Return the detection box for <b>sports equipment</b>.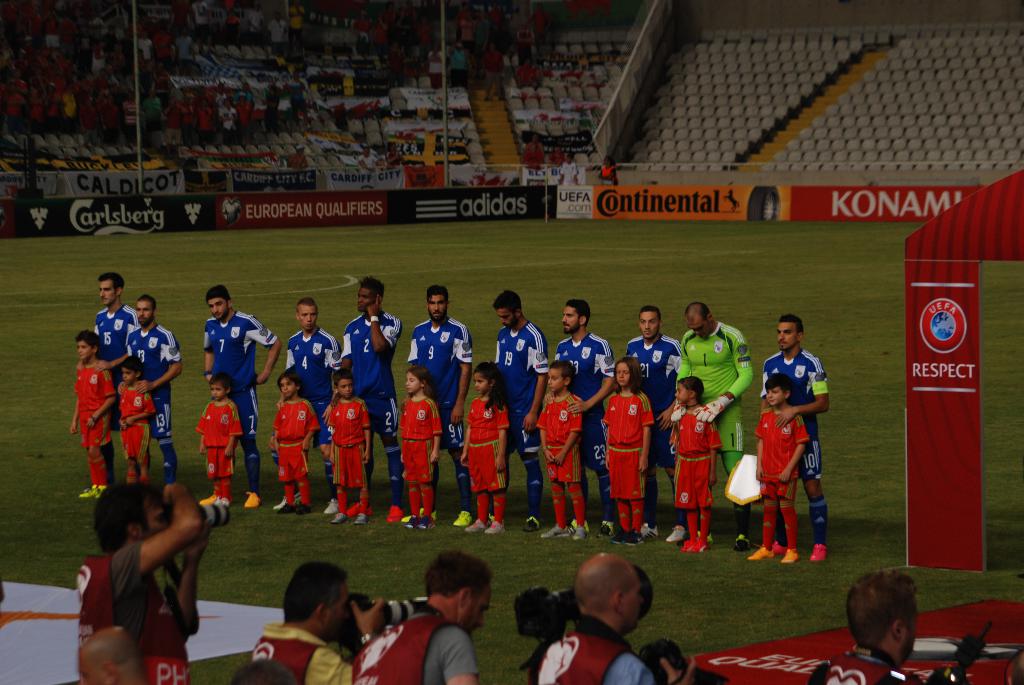
crop(667, 523, 693, 544).
